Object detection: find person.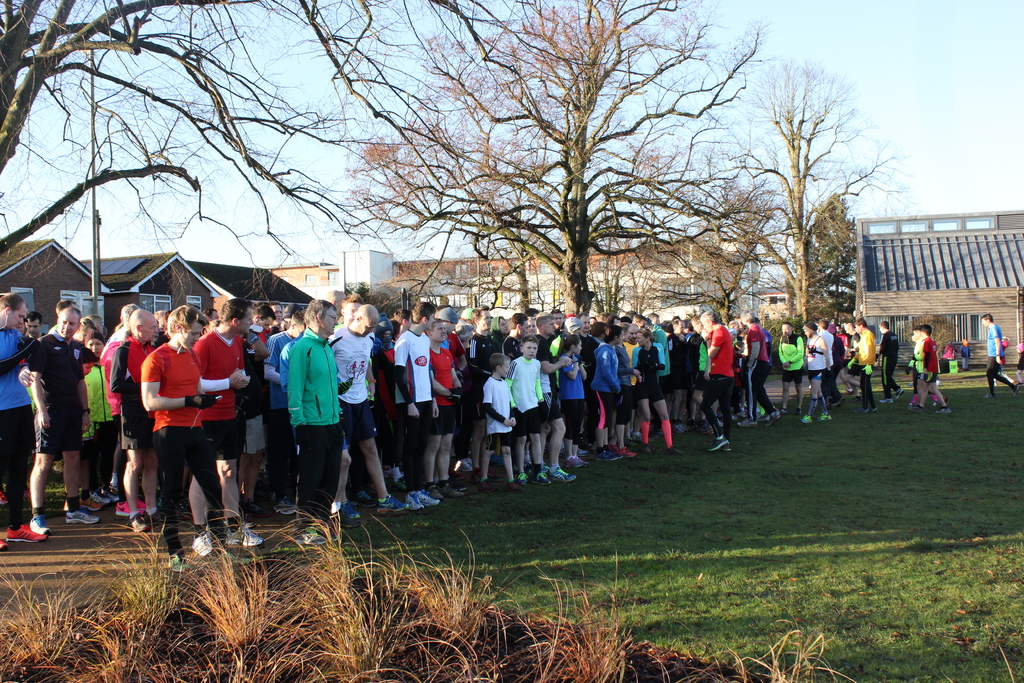
<box>736,308,780,429</box>.
